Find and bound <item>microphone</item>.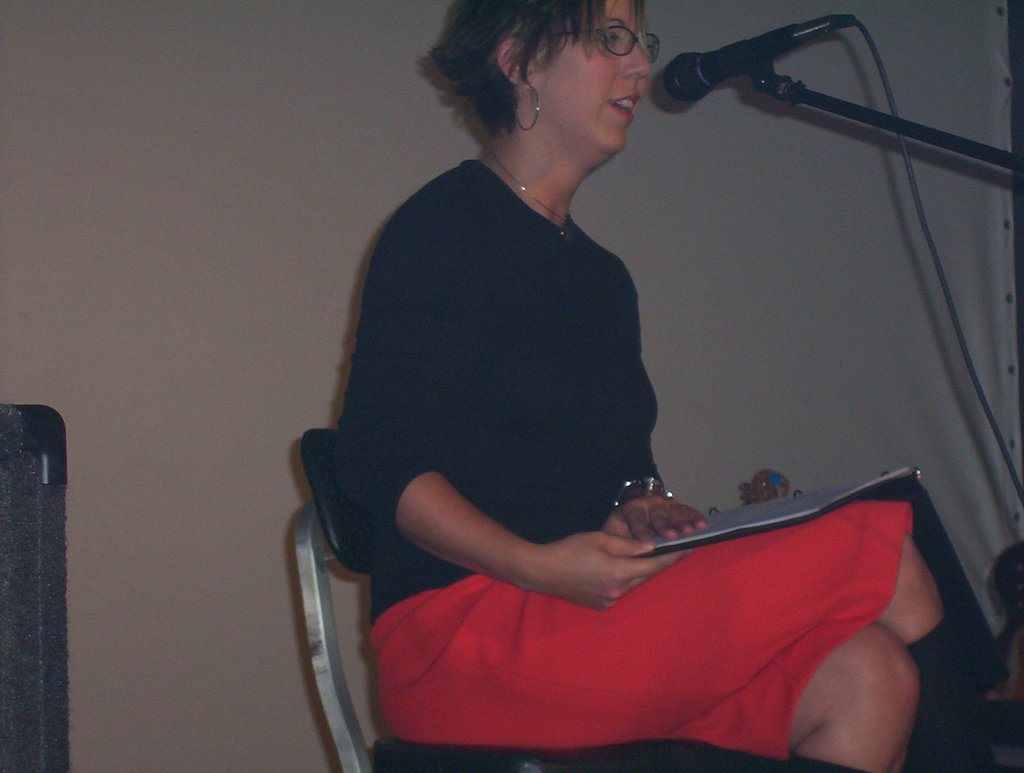
Bound: <region>669, 21, 844, 108</region>.
